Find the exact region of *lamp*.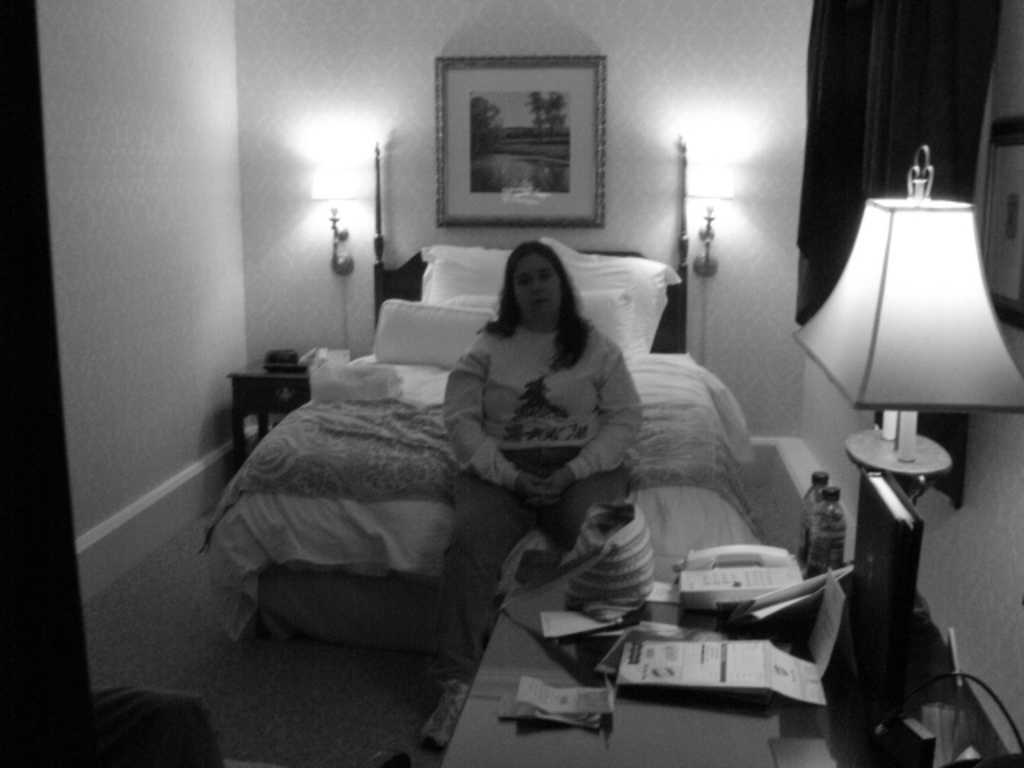
Exact region: l=790, t=147, r=1022, b=706.
